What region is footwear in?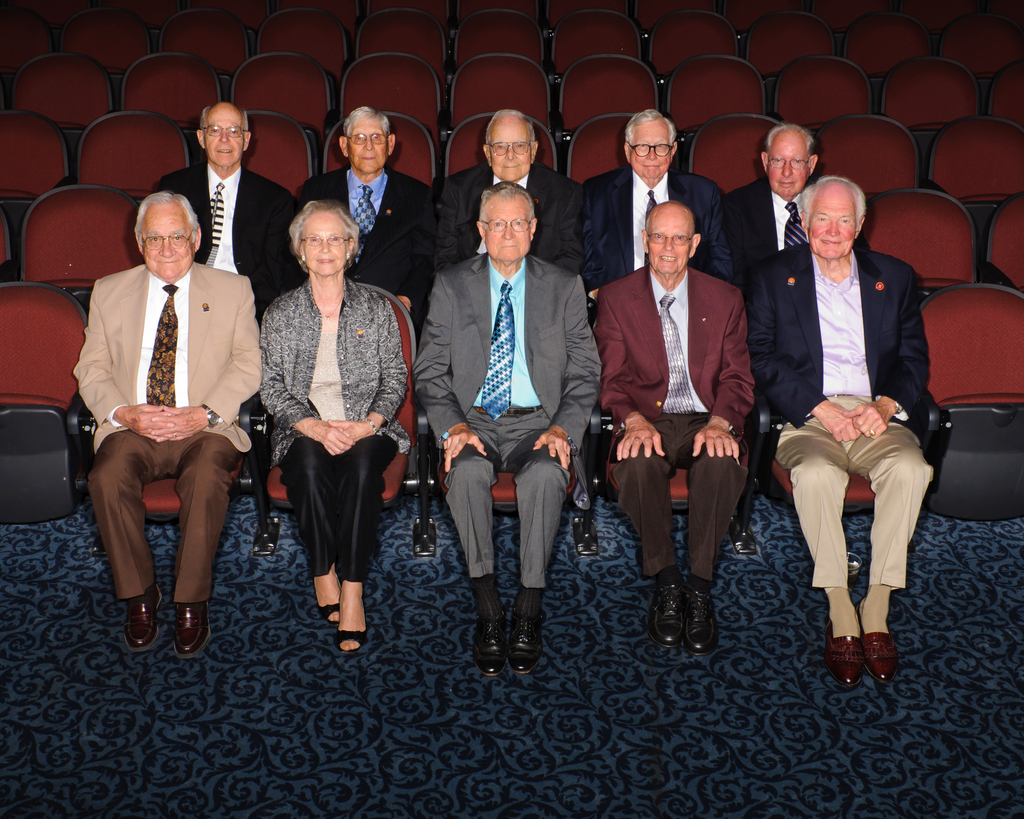
174 599 212 657.
